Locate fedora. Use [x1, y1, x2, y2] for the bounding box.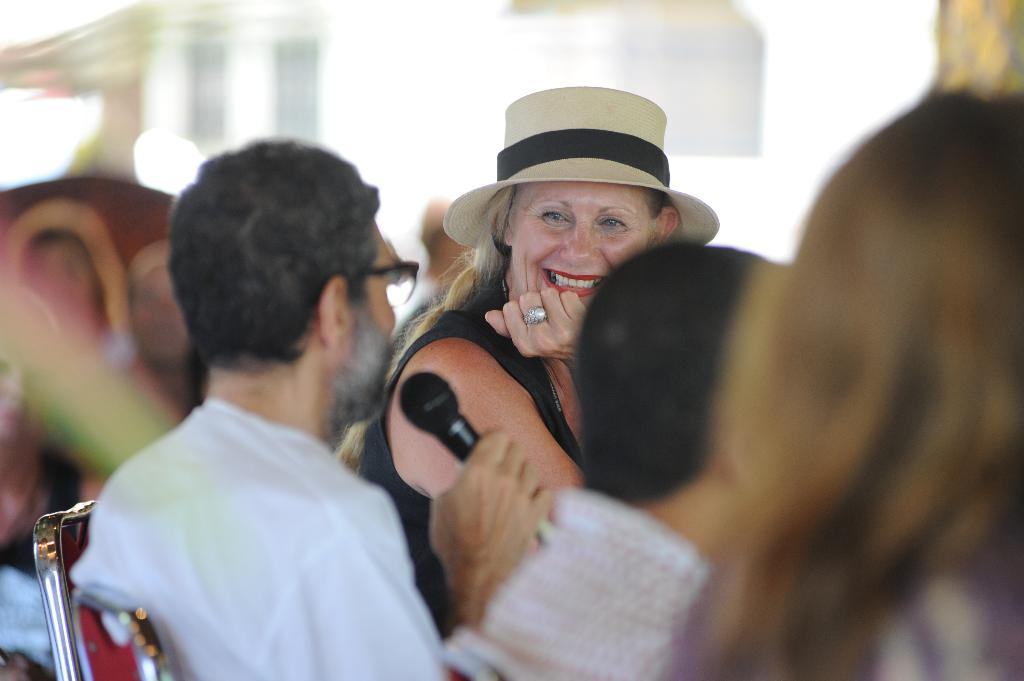
[442, 81, 719, 248].
